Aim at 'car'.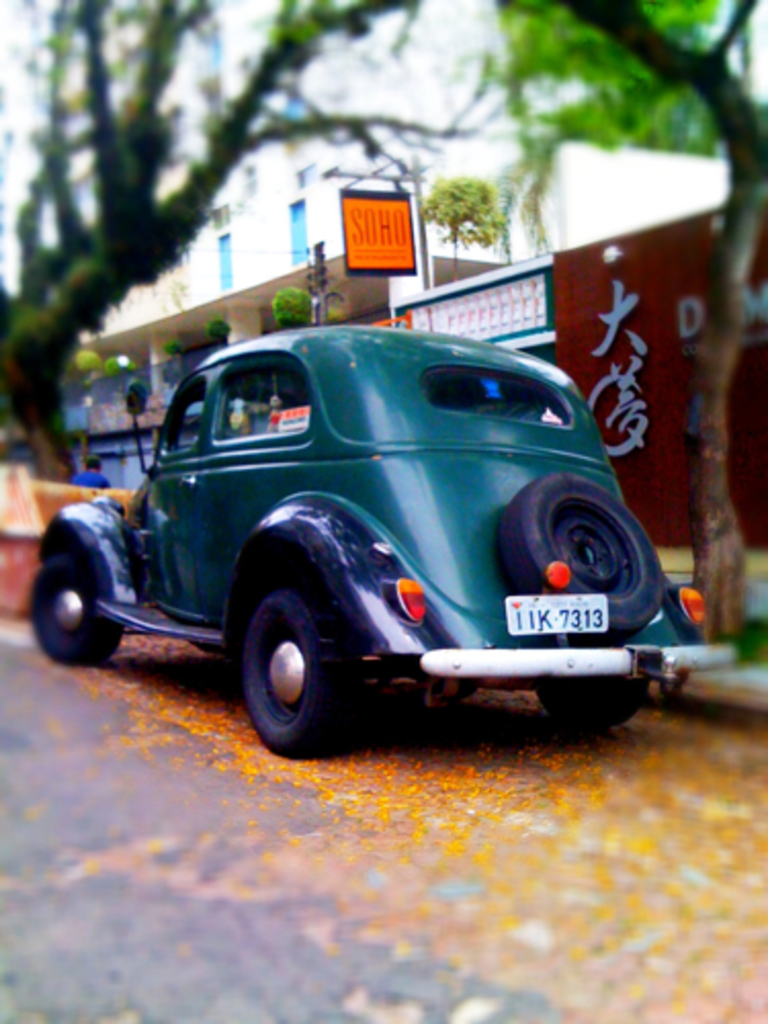
Aimed at <box>20,324,739,754</box>.
